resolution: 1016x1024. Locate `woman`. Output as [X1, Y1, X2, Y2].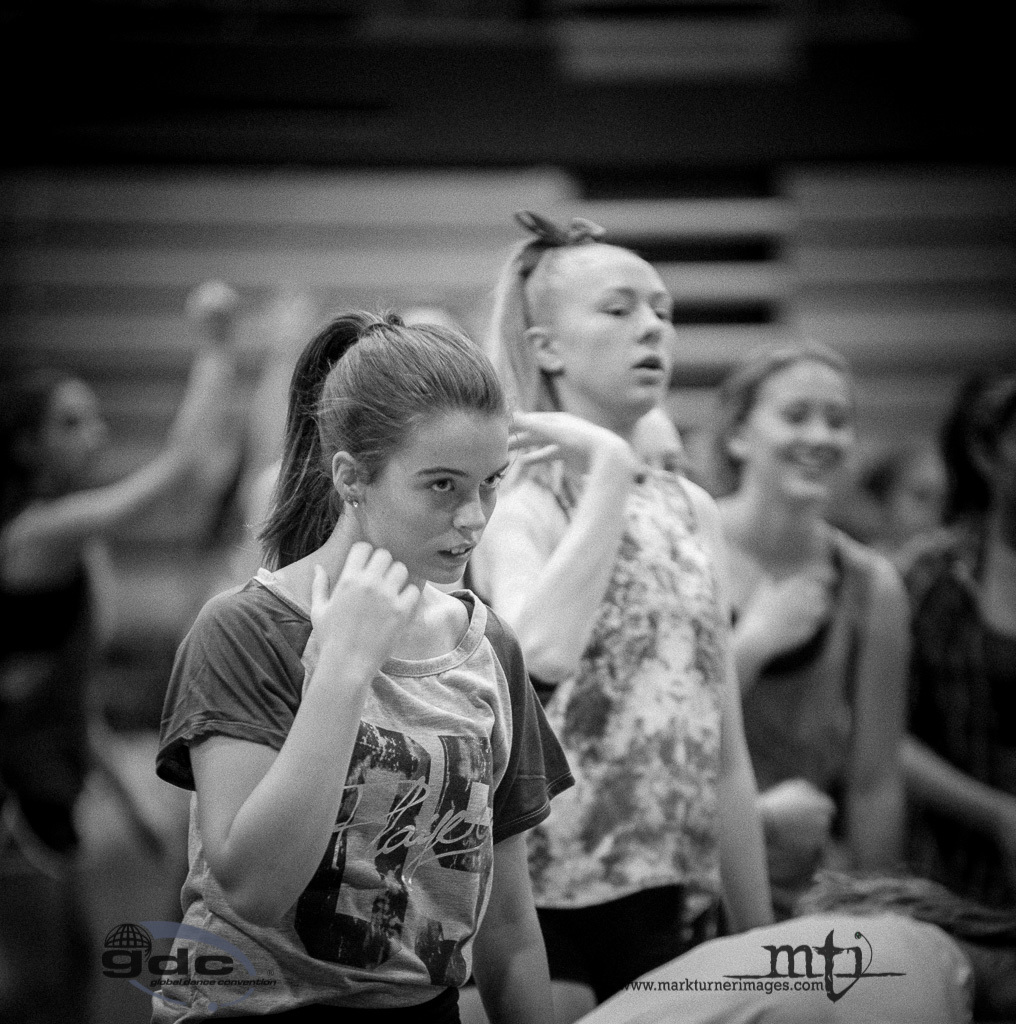
[154, 306, 584, 1023].
